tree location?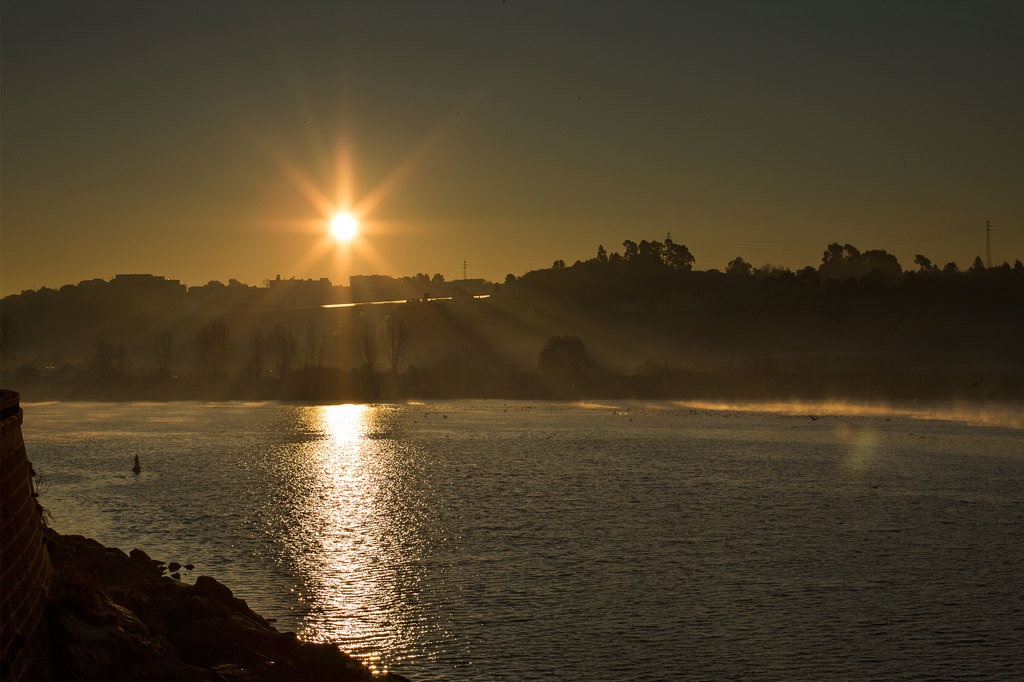
crop(247, 323, 272, 378)
